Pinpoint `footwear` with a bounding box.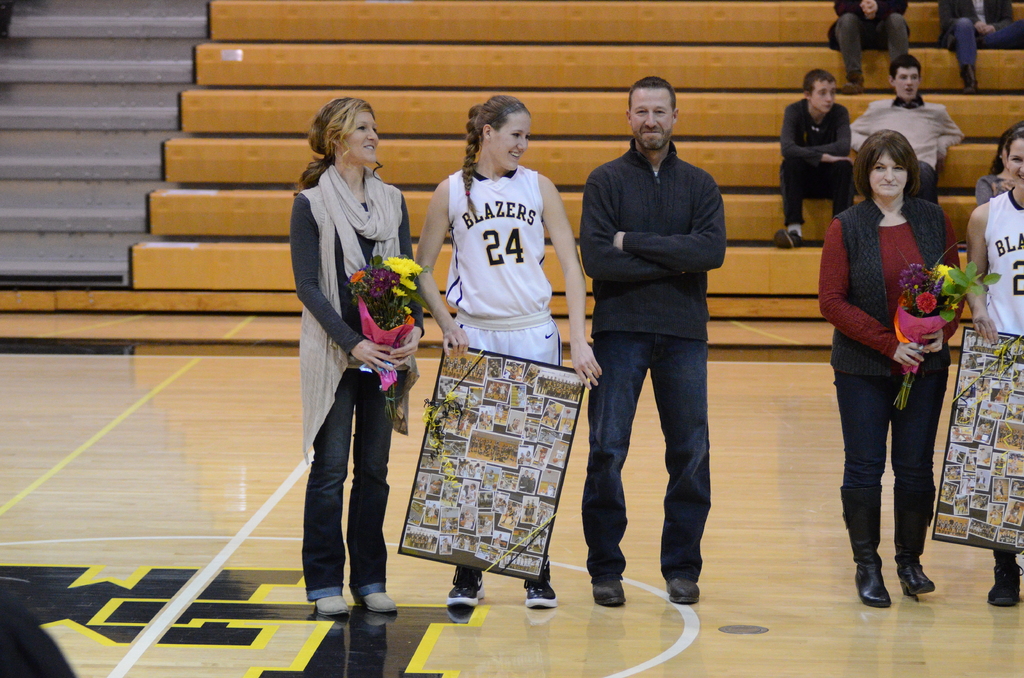
(x1=986, y1=560, x2=1023, y2=602).
